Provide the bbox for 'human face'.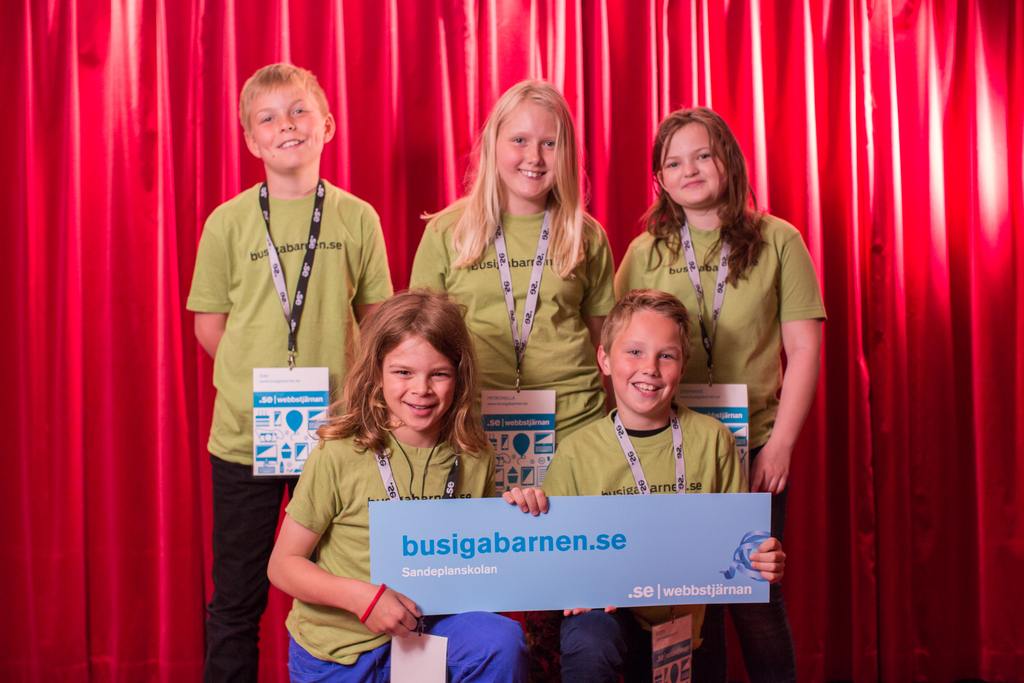
left=385, top=327, right=456, bottom=428.
